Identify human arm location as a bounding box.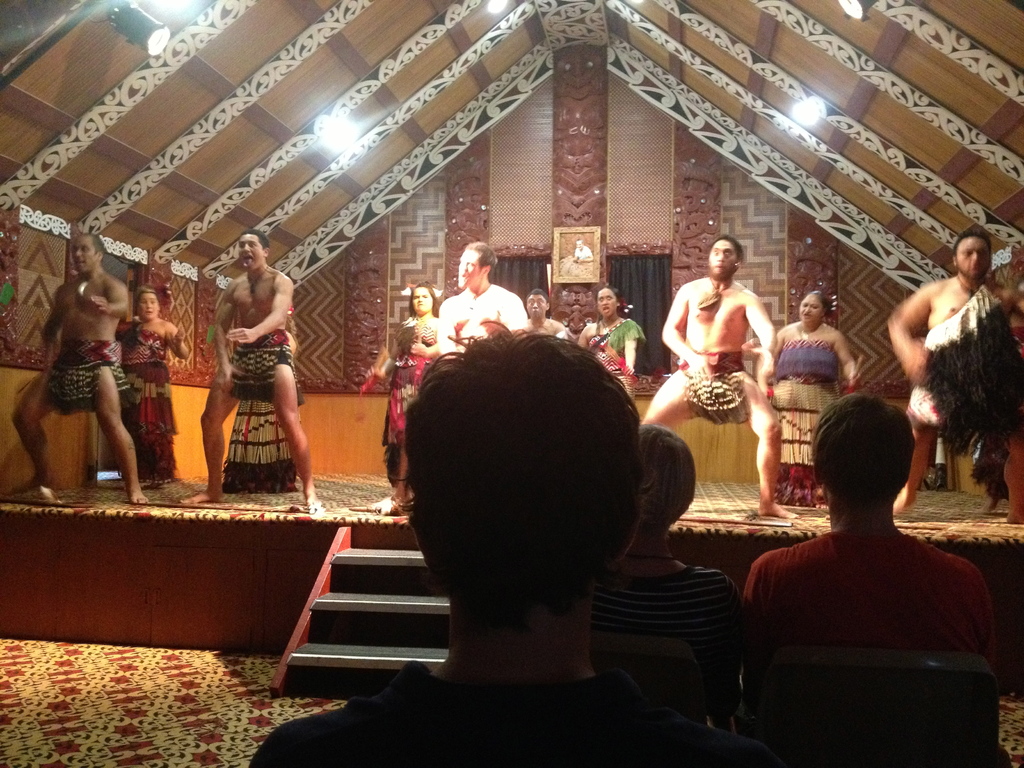
Rect(743, 288, 775, 385).
